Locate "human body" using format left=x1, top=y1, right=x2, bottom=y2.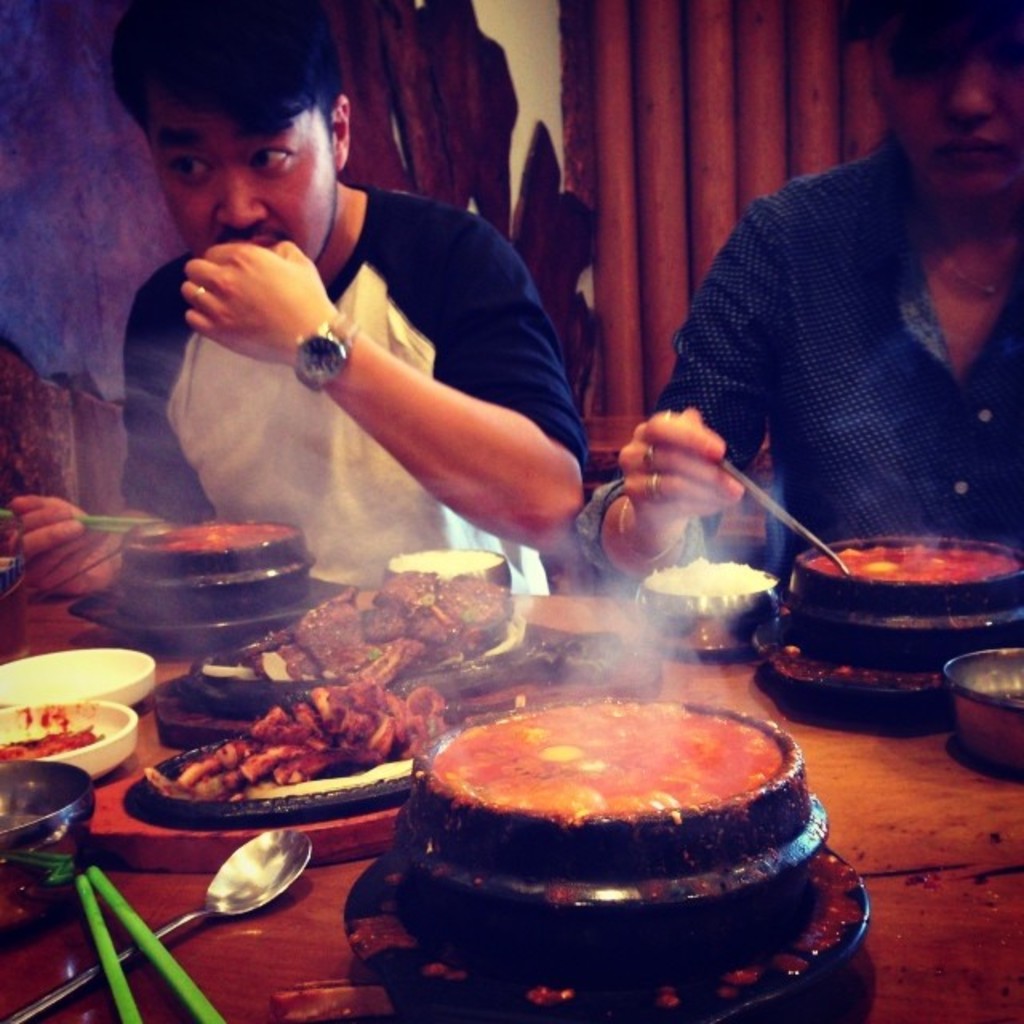
left=560, top=0, right=1022, bottom=659.
